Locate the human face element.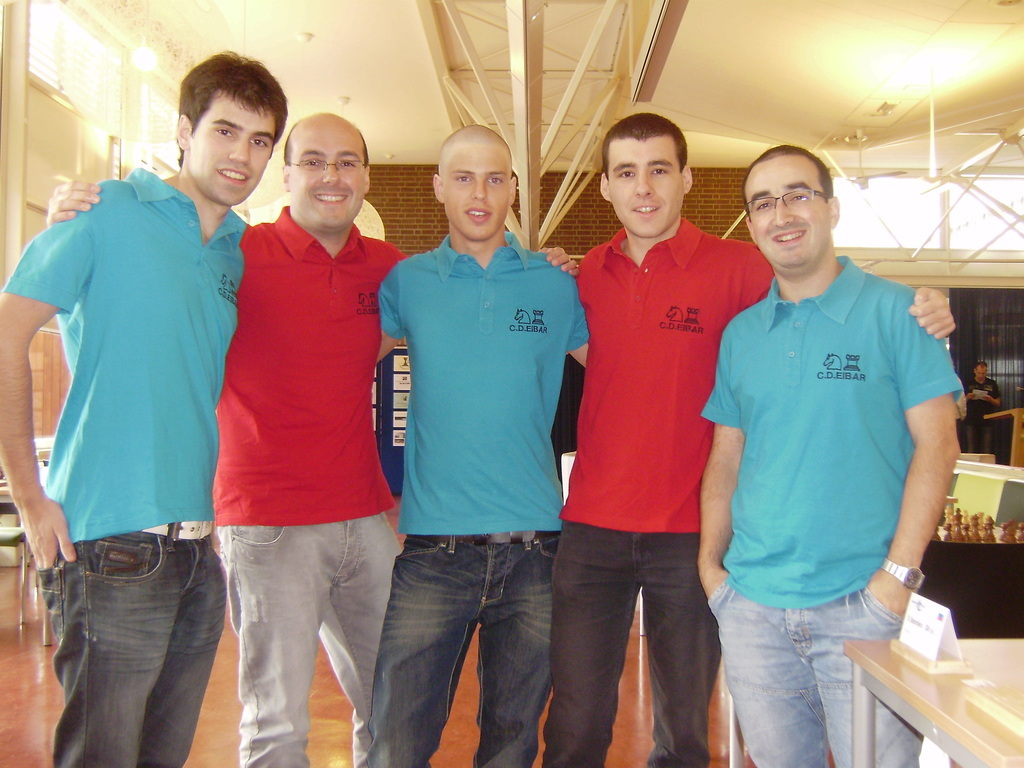
Element bbox: [left=747, top=159, right=828, bottom=265].
